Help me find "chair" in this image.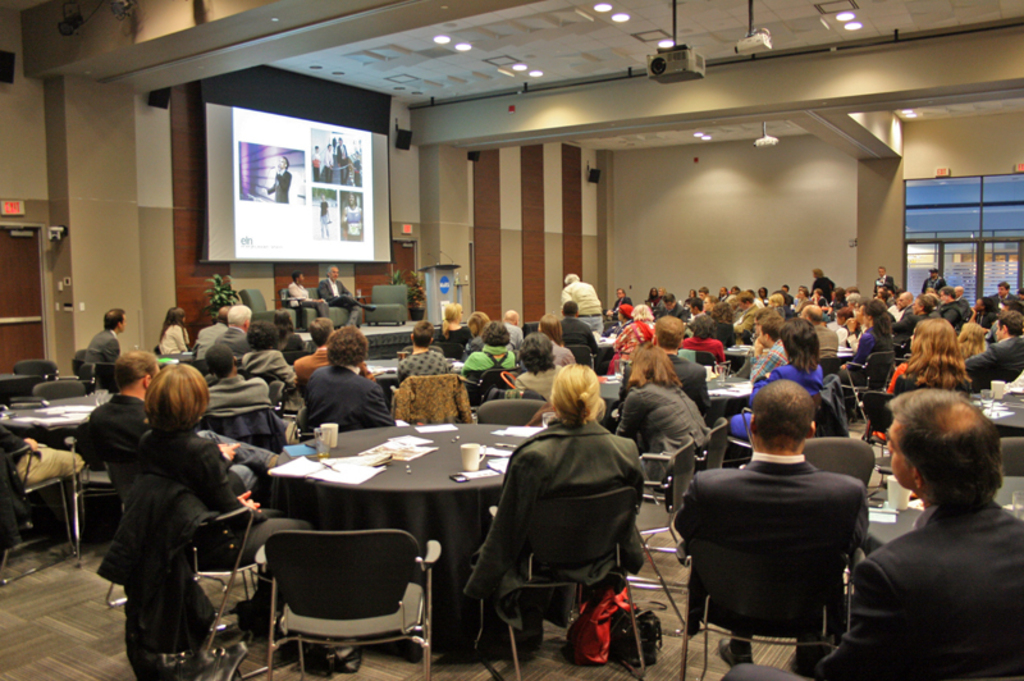
Found it: (left=127, top=467, right=302, bottom=680).
